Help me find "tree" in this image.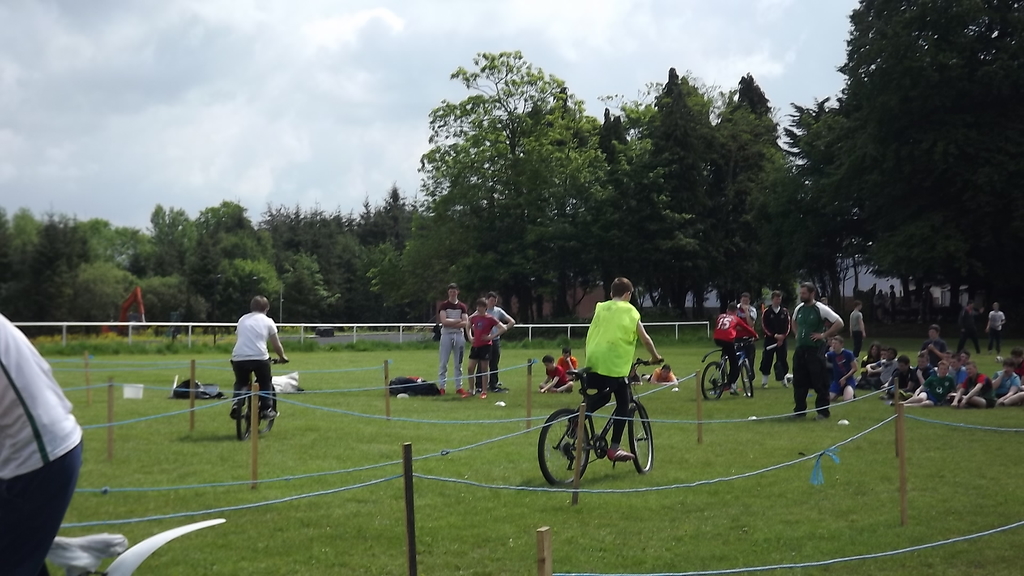
Found it: pyautogui.locateOnScreen(609, 61, 735, 321).
